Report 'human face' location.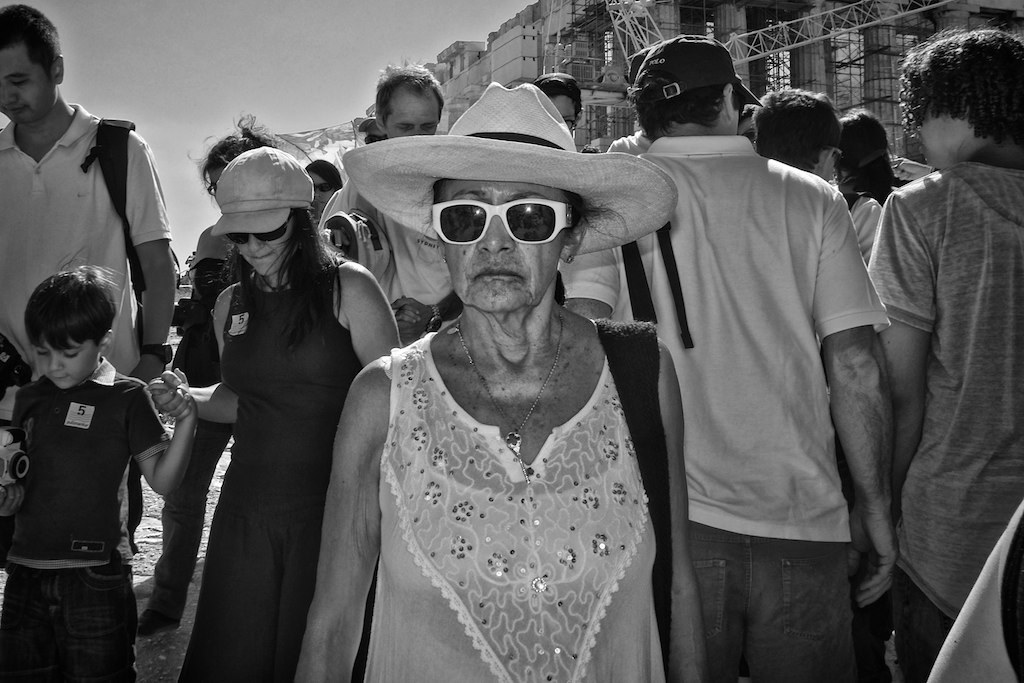
Report: x1=920, y1=115, x2=968, y2=169.
